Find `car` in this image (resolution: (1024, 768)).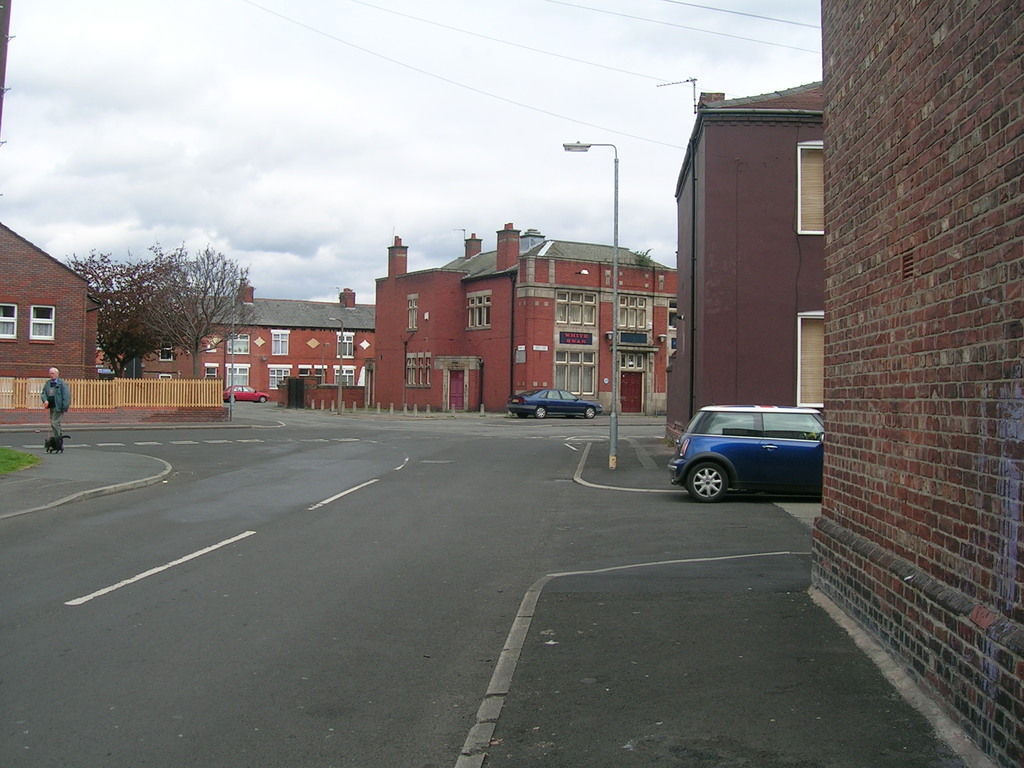
<bbox>221, 385, 271, 401</bbox>.
